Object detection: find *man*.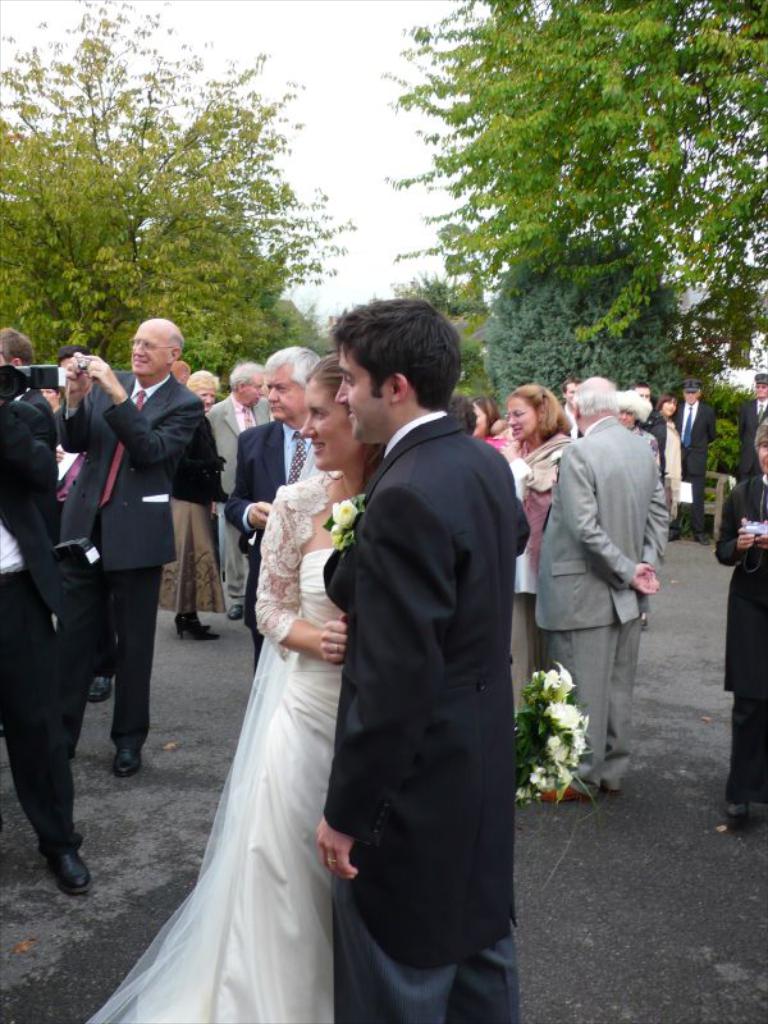
select_region(0, 337, 64, 439).
